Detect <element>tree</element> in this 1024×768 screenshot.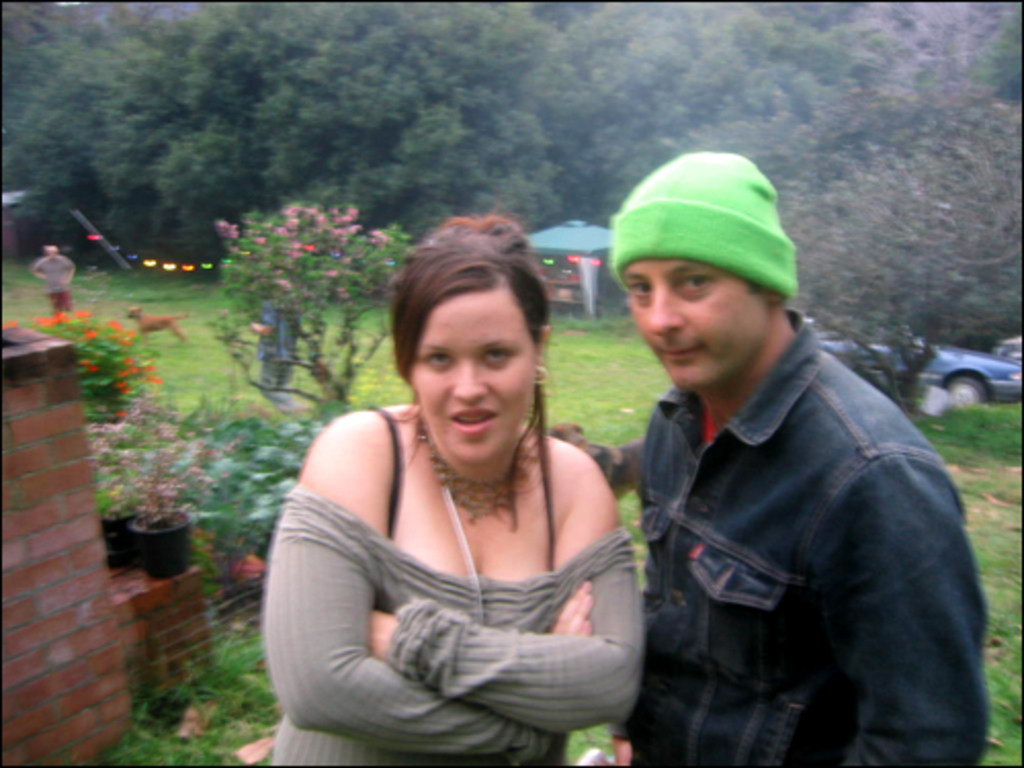
Detection: {"x1": 557, "y1": 0, "x2": 1022, "y2": 446}.
